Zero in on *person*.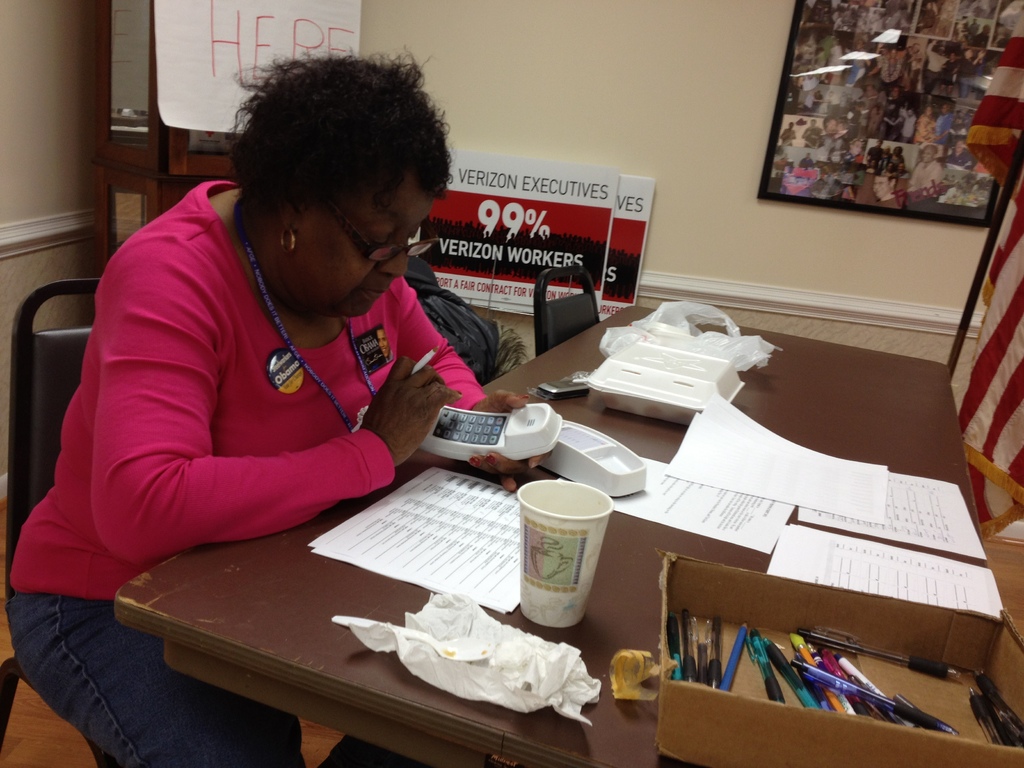
Zeroed in: 5 50 529 767.
